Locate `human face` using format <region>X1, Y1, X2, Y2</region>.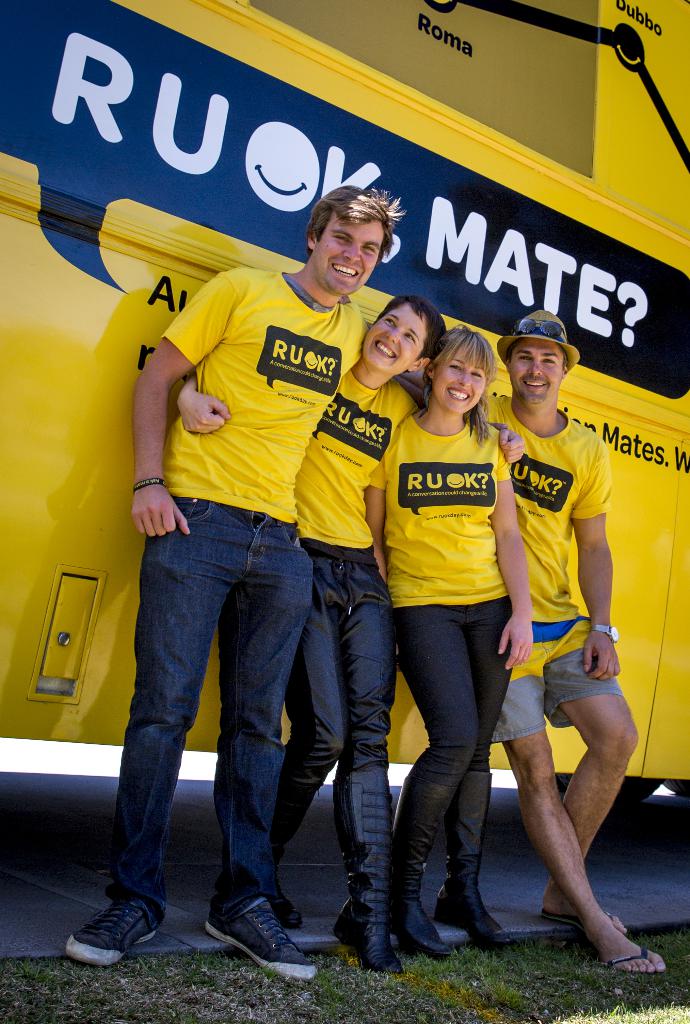
<region>510, 338, 563, 401</region>.
